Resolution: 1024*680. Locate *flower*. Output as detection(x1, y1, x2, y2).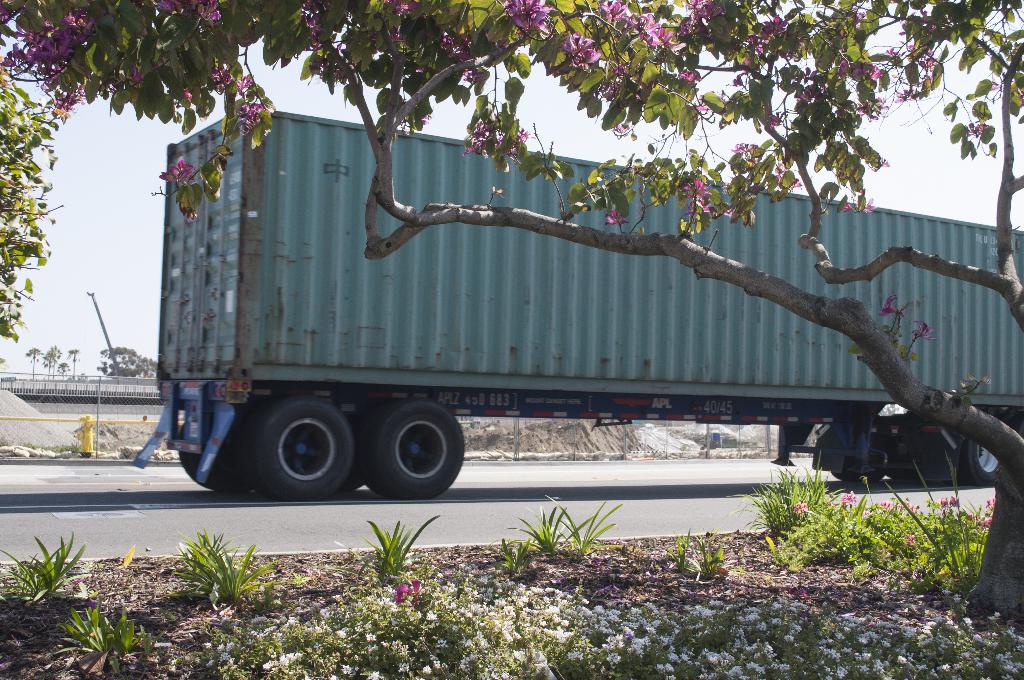
detection(840, 490, 858, 503).
